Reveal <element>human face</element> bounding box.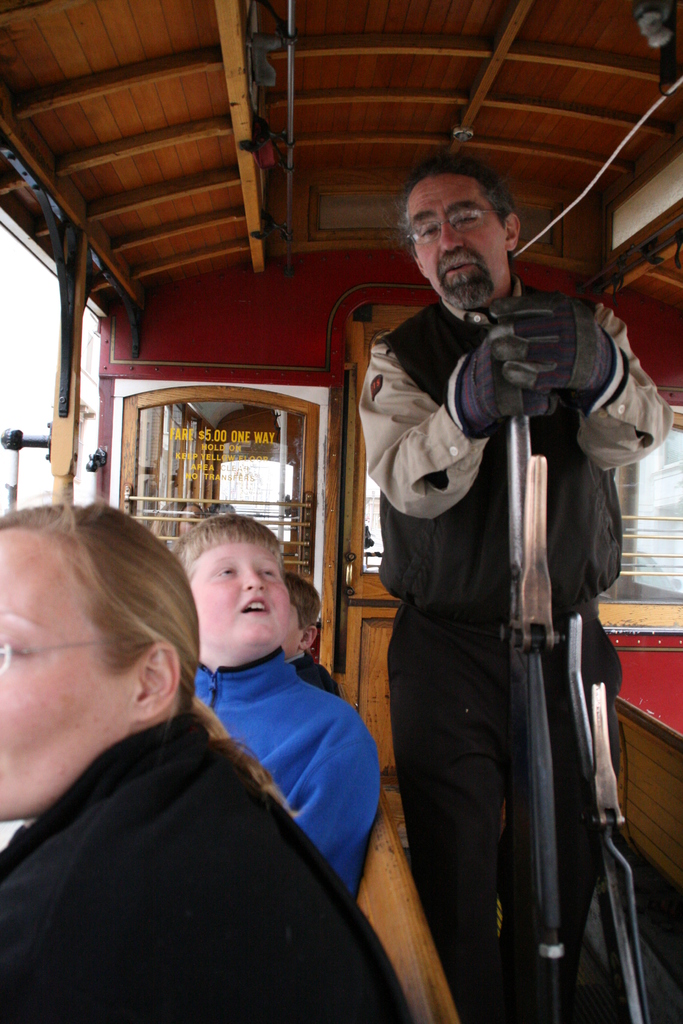
Revealed: (0,521,127,817).
